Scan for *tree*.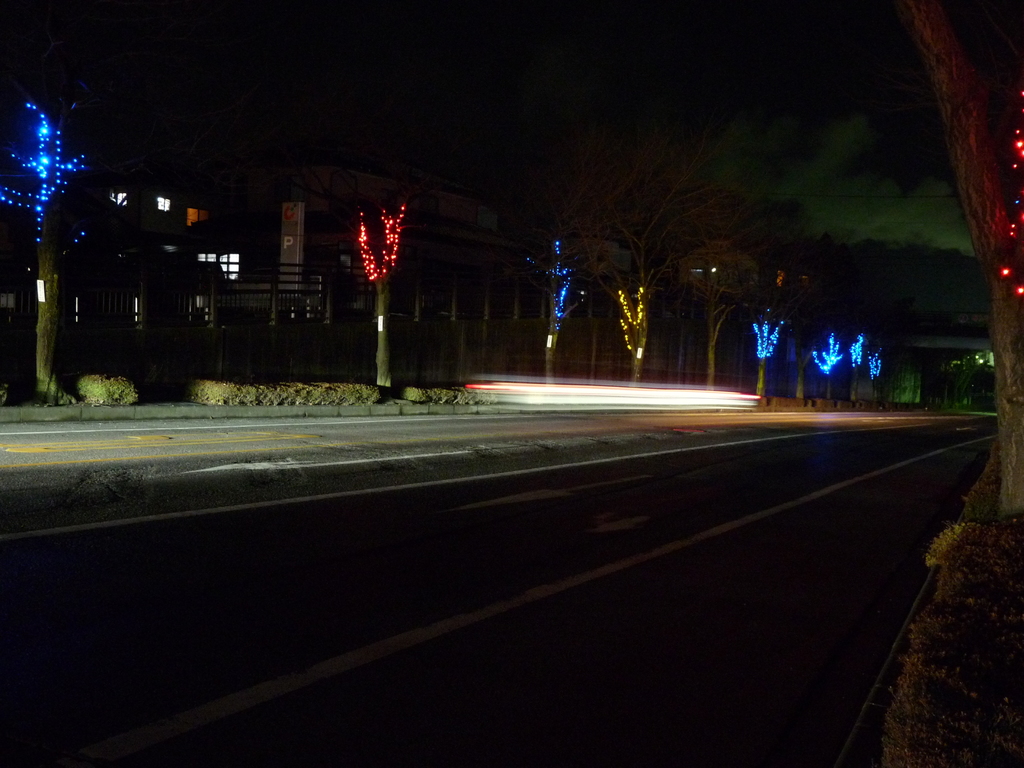
Scan result: [left=860, top=230, right=905, bottom=420].
